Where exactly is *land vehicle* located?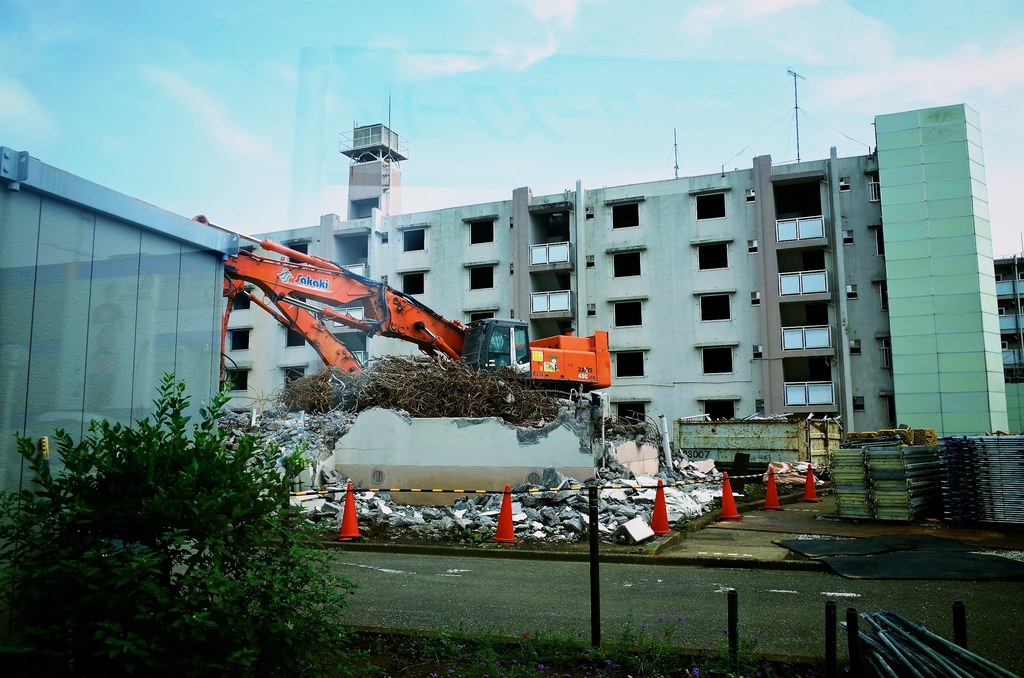
Its bounding box is select_region(675, 415, 840, 491).
